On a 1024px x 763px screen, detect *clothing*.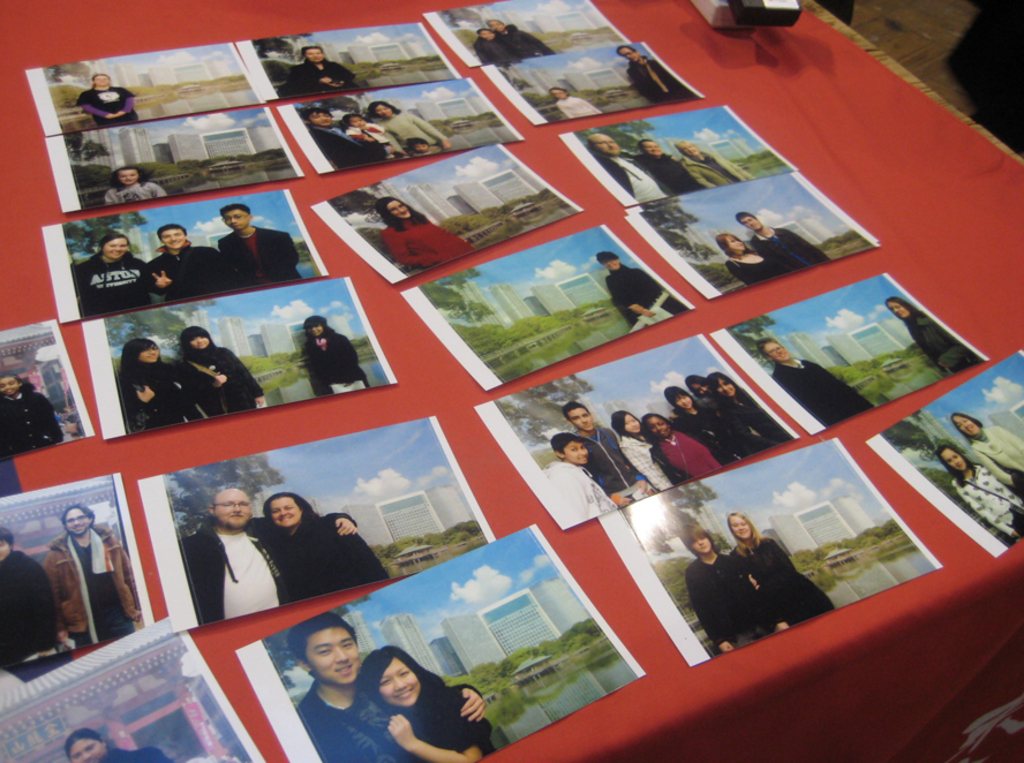
bbox=[677, 403, 748, 468].
